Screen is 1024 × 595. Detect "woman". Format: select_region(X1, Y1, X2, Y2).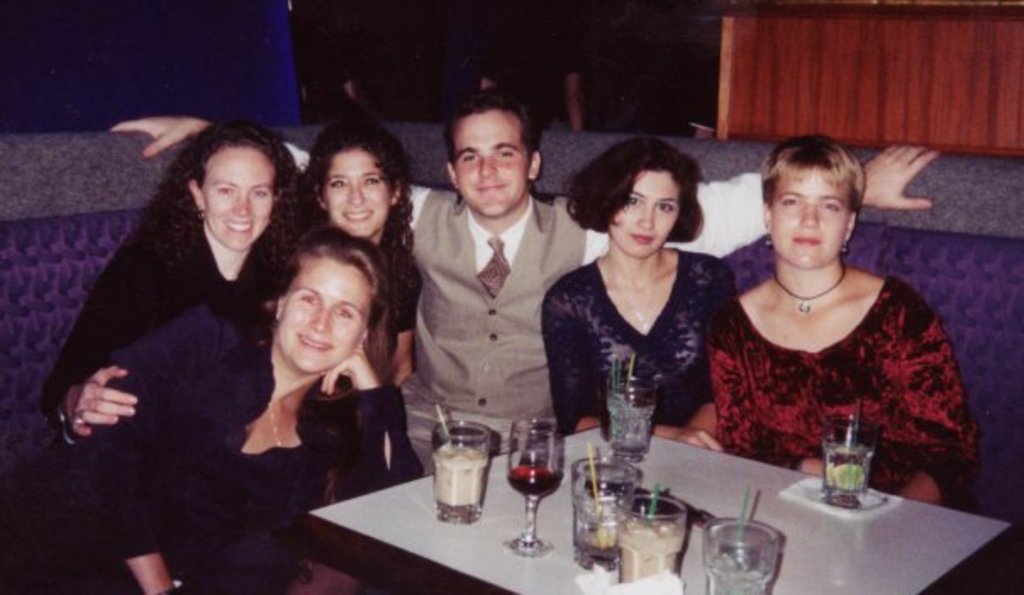
select_region(0, 222, 427, 593).
